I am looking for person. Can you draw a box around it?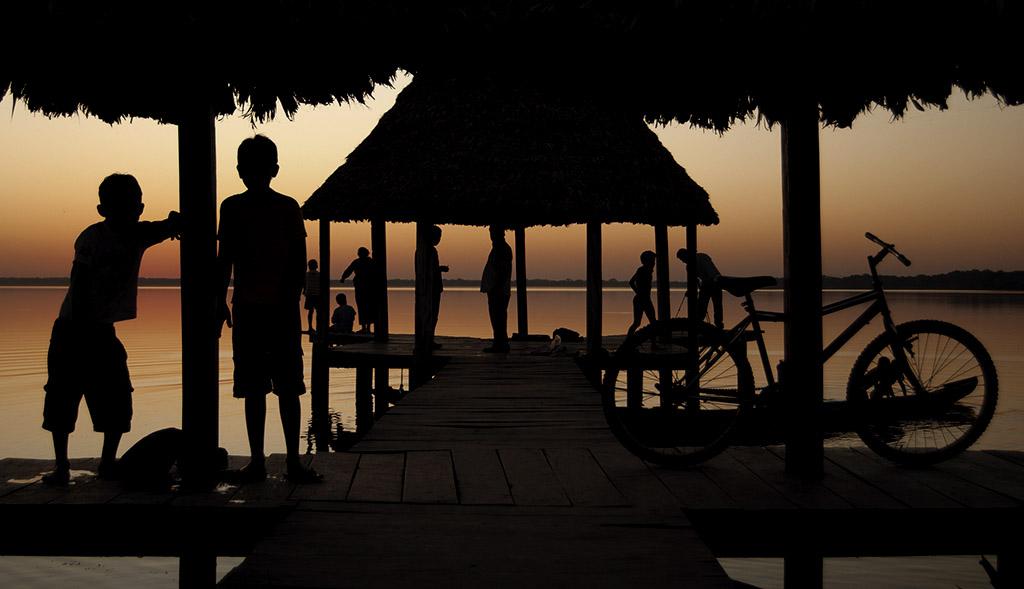
Sure, the bounding box is 345,241,377,329.
